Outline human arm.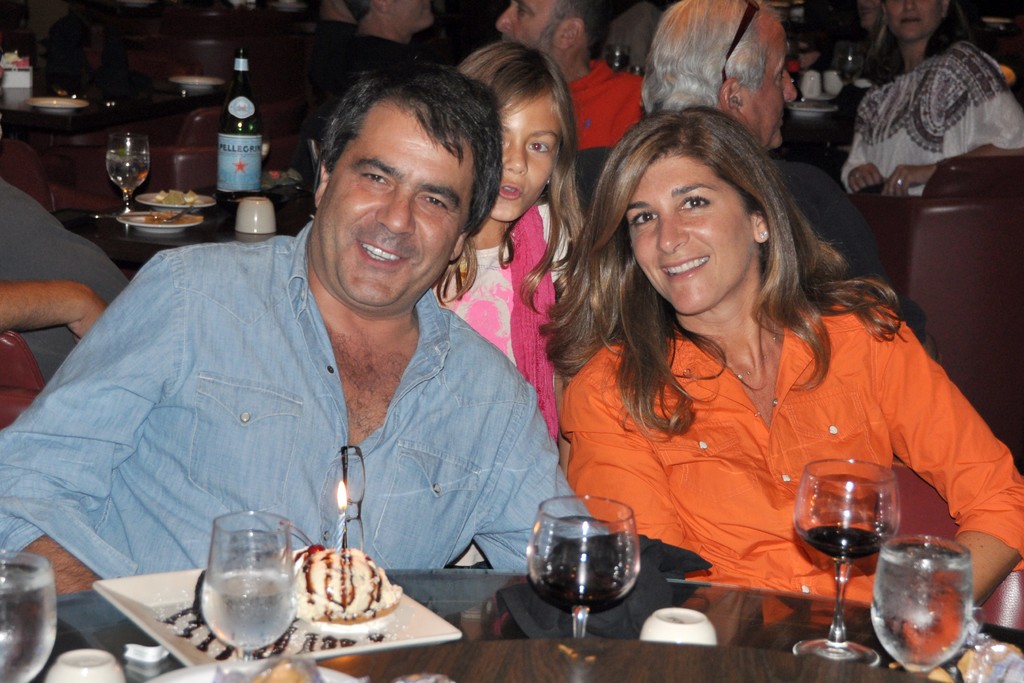
Outline: crop(837, 137, 892, 195).
